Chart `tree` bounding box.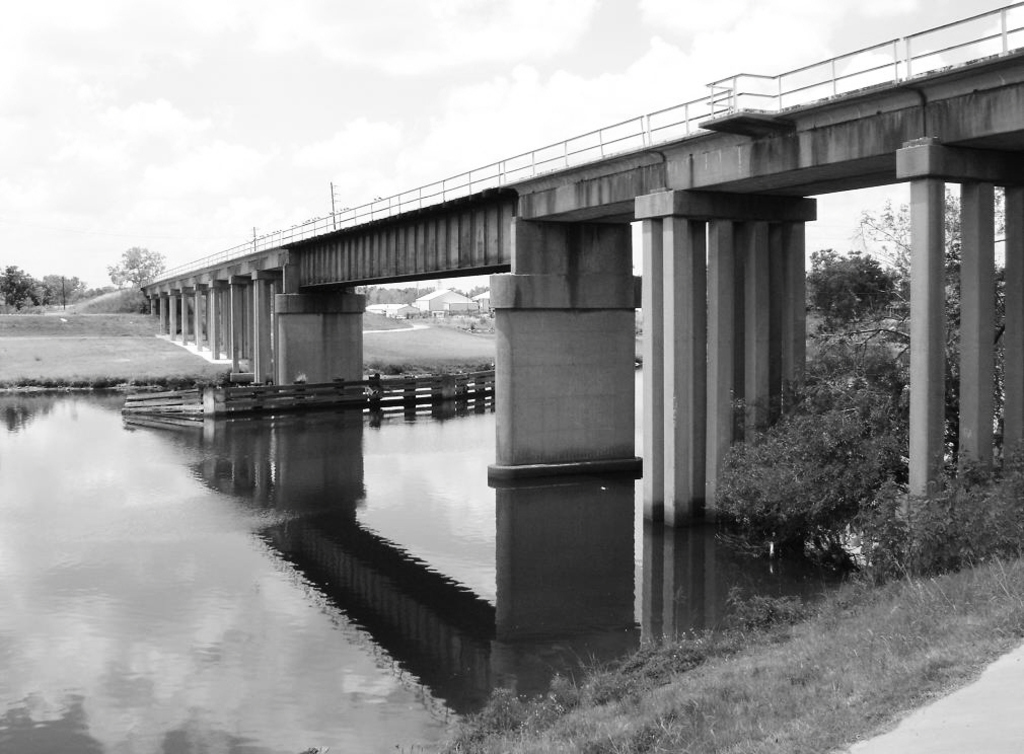
Charted: [847,459,1023,578].
